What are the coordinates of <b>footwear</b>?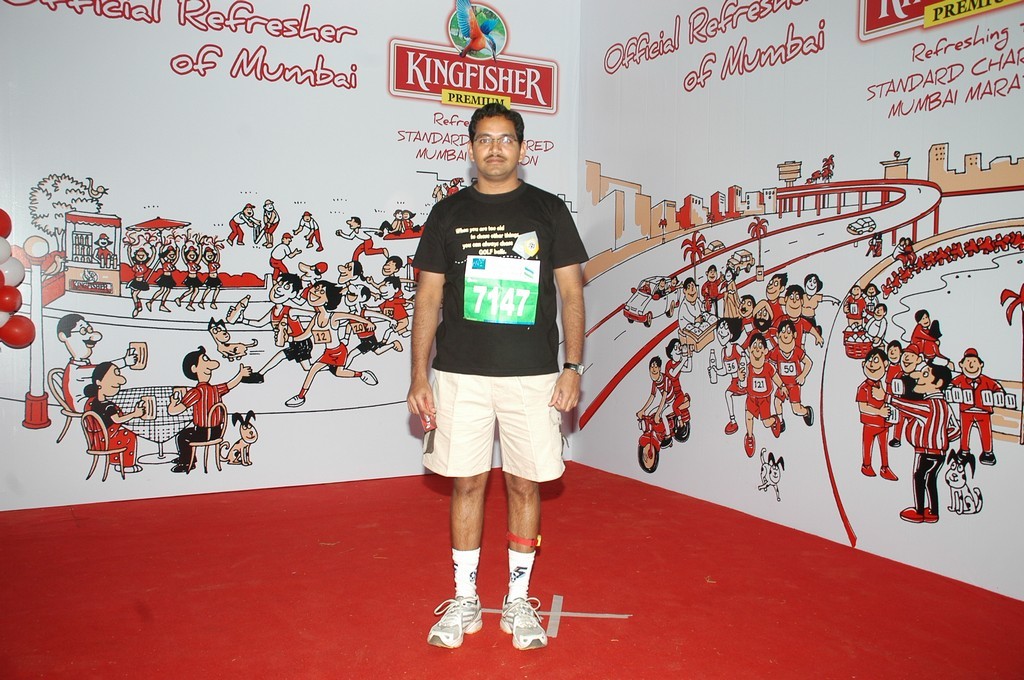
[926, 511, 940, 524].
